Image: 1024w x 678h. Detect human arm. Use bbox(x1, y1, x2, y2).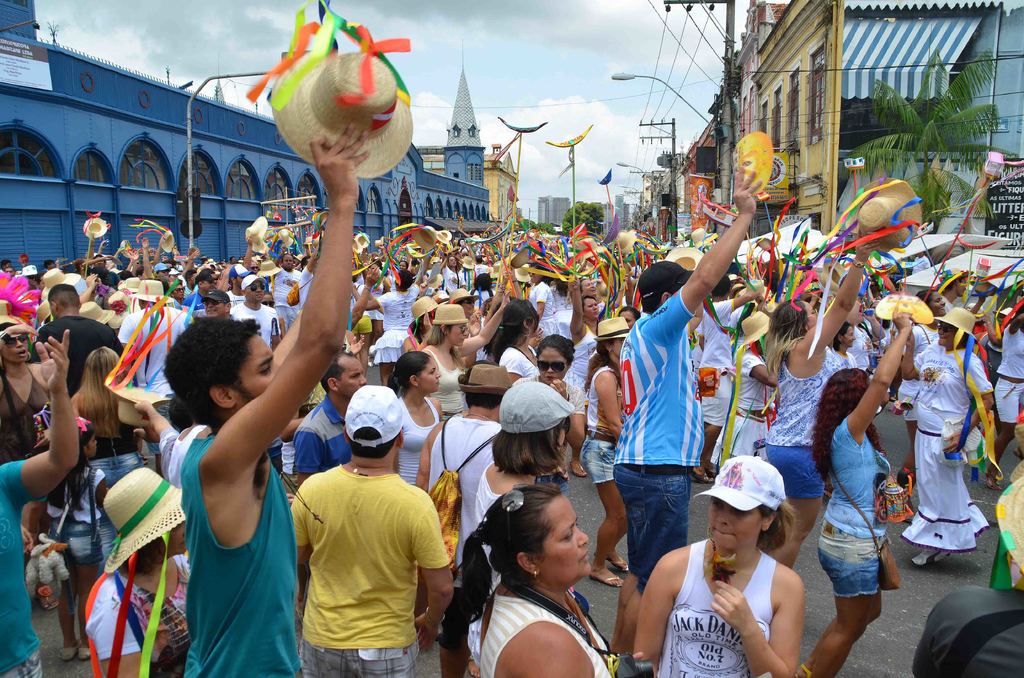
bbox(10, 323, 83, 506).
